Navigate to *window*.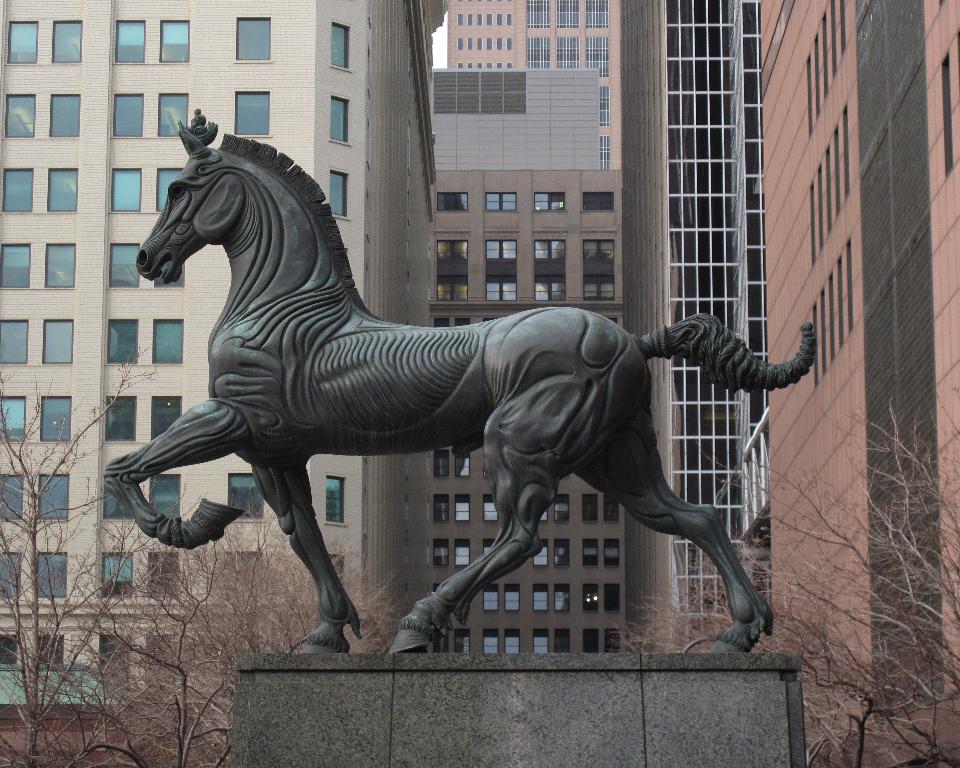
Navigation target: 439,239,469,259.
